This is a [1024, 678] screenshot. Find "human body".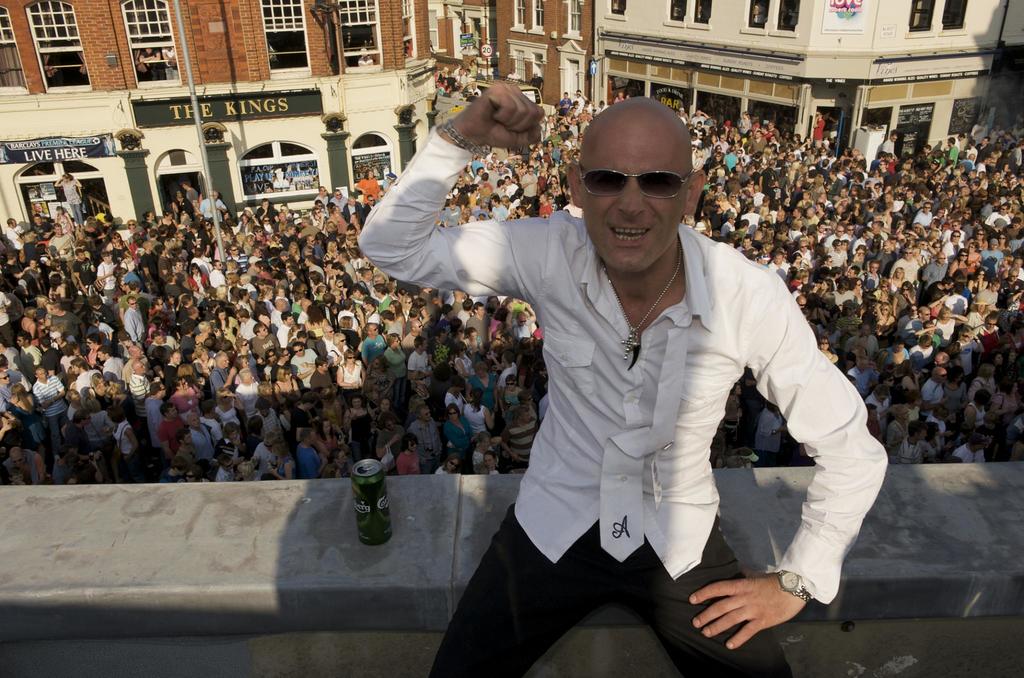
Bounding box: bbox(893, 156, 901, 168).
